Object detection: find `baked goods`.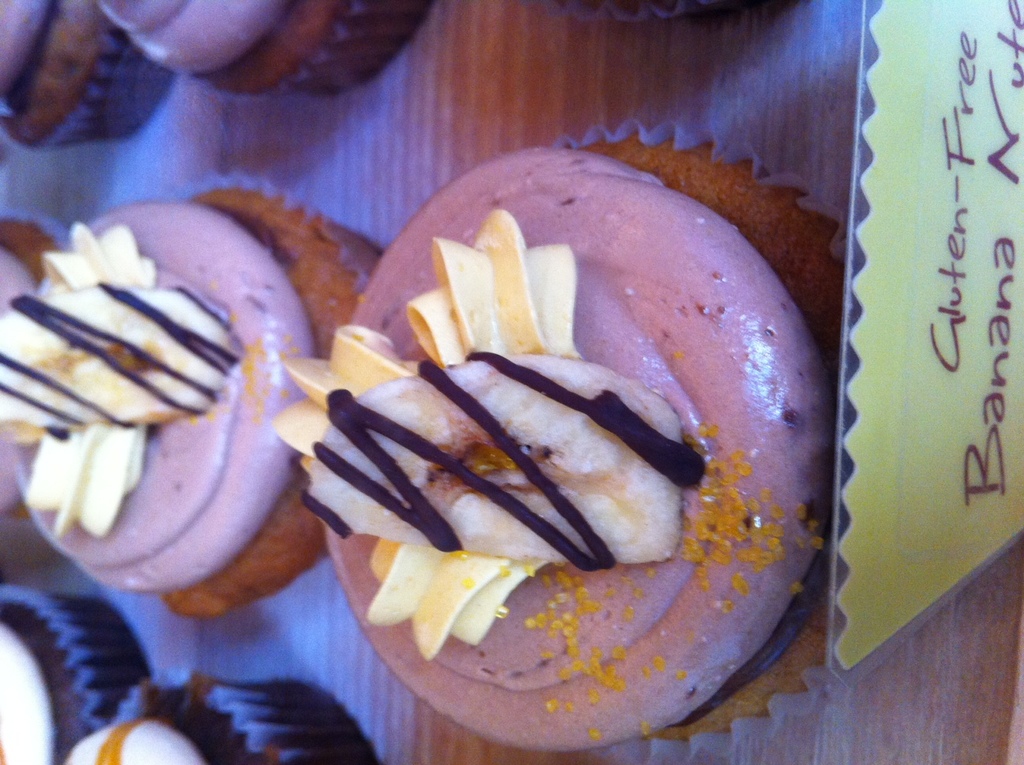
[left=526, top=0, right=772, bottom=20].
